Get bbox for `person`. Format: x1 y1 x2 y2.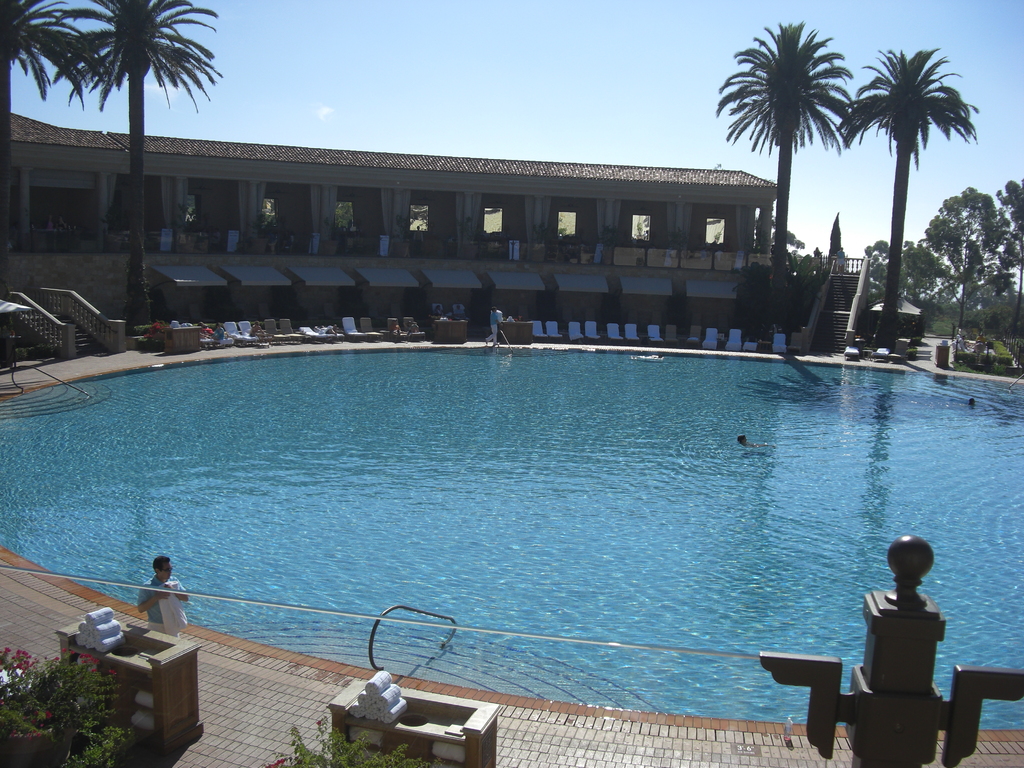
54 216 68 250.
